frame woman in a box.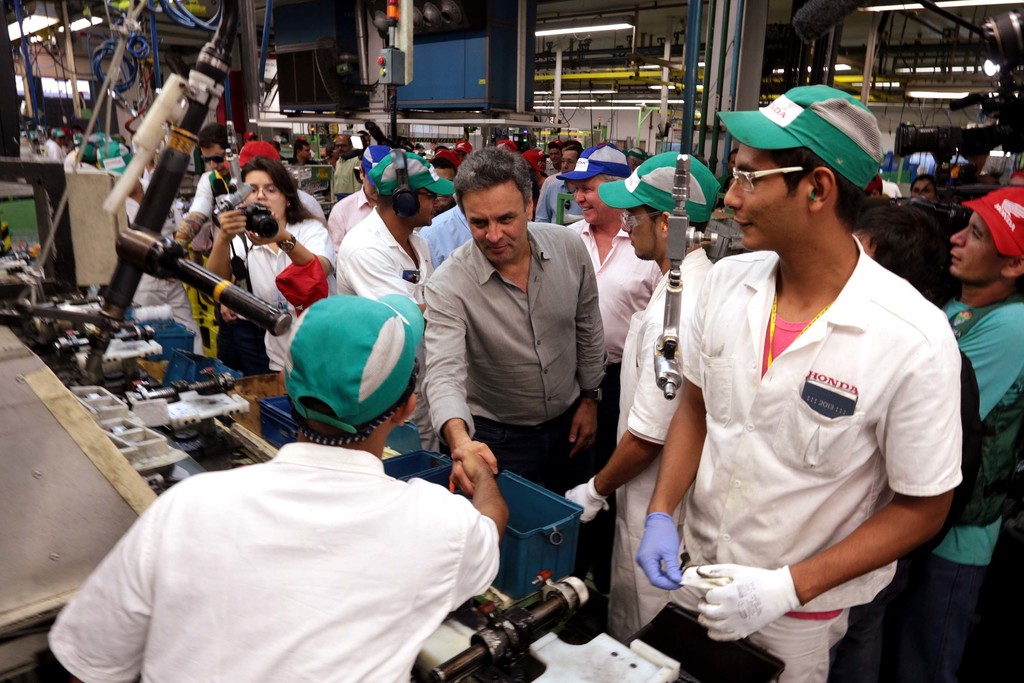
bbox=[910, 174, 940, 204].
